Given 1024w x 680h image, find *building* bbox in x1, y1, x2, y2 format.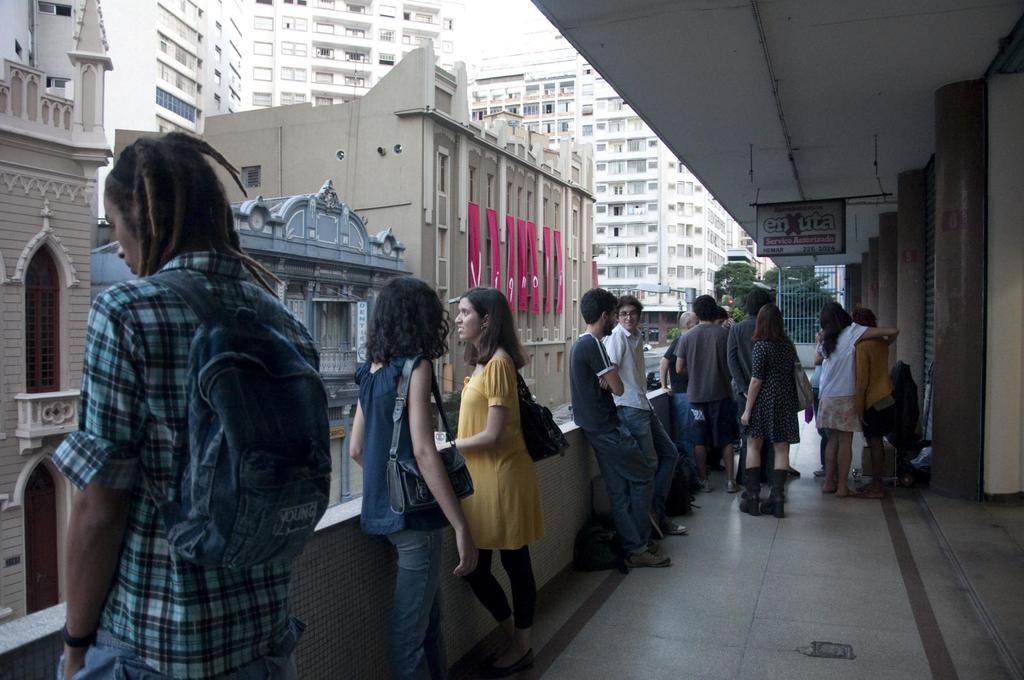
111, 38, 597, 422.
